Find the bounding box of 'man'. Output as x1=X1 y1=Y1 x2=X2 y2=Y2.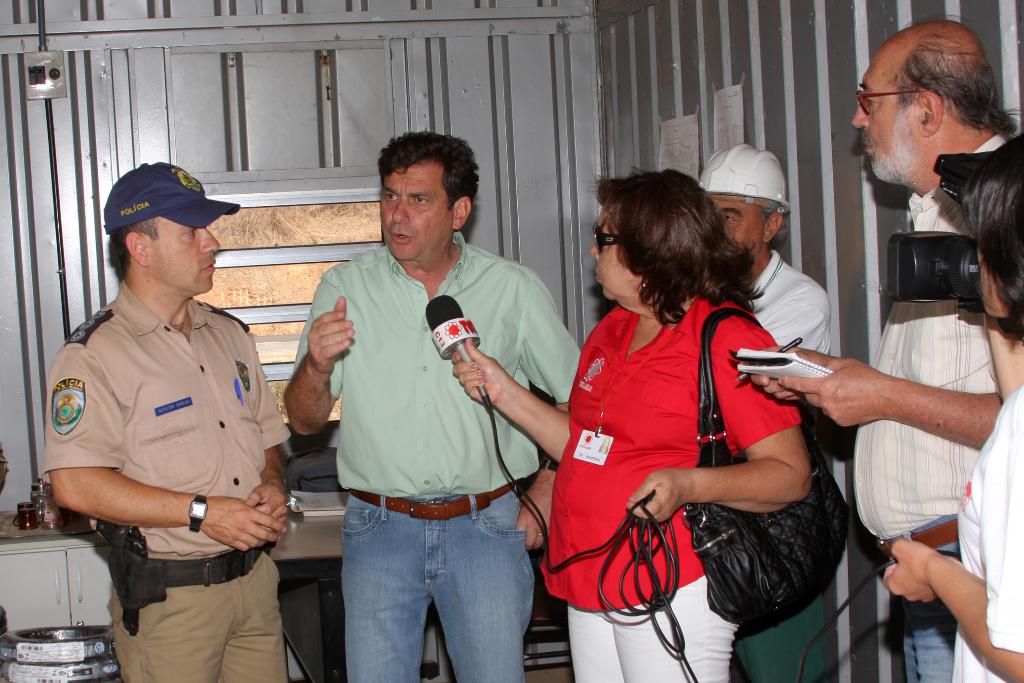
x1=745 y1=21 x2=1015 y2=682.
